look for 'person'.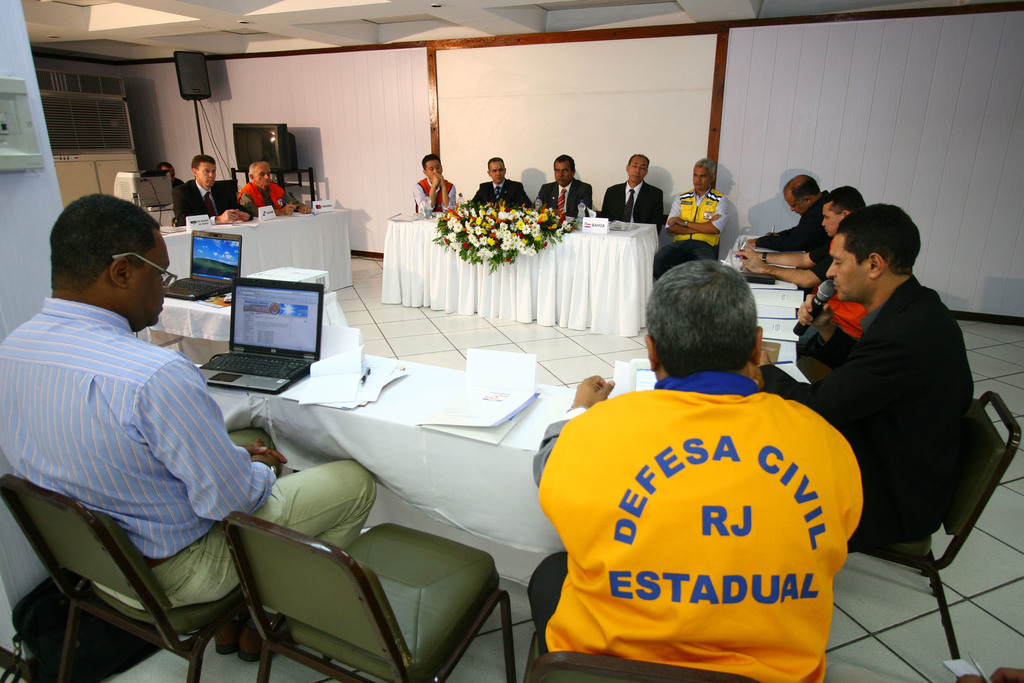
Found: box=[735, 177, 866, 288].
